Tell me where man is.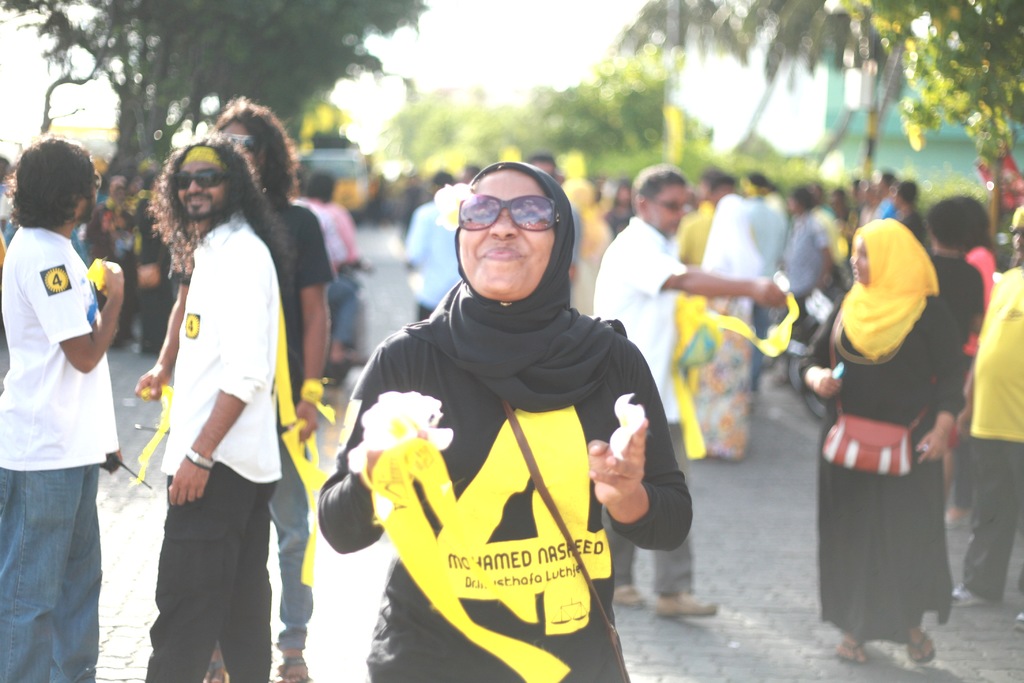
man is at Rect(135, 100, 335, 682).
